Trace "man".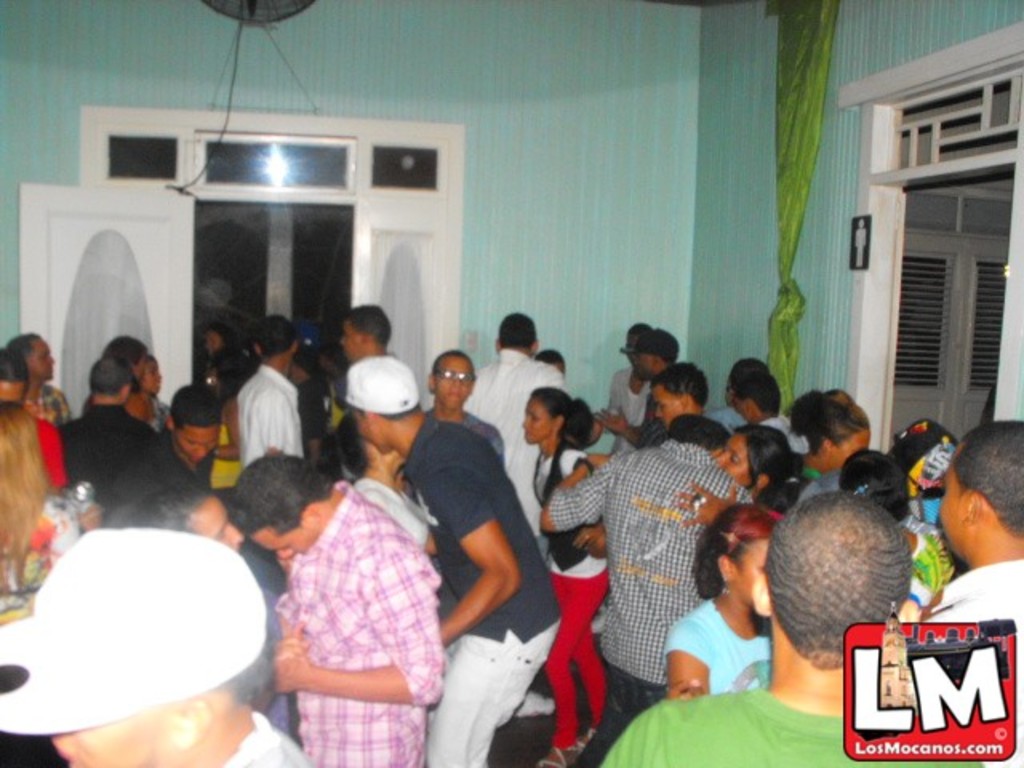
Traced to <region>0, 528, 309, 766</region>.
